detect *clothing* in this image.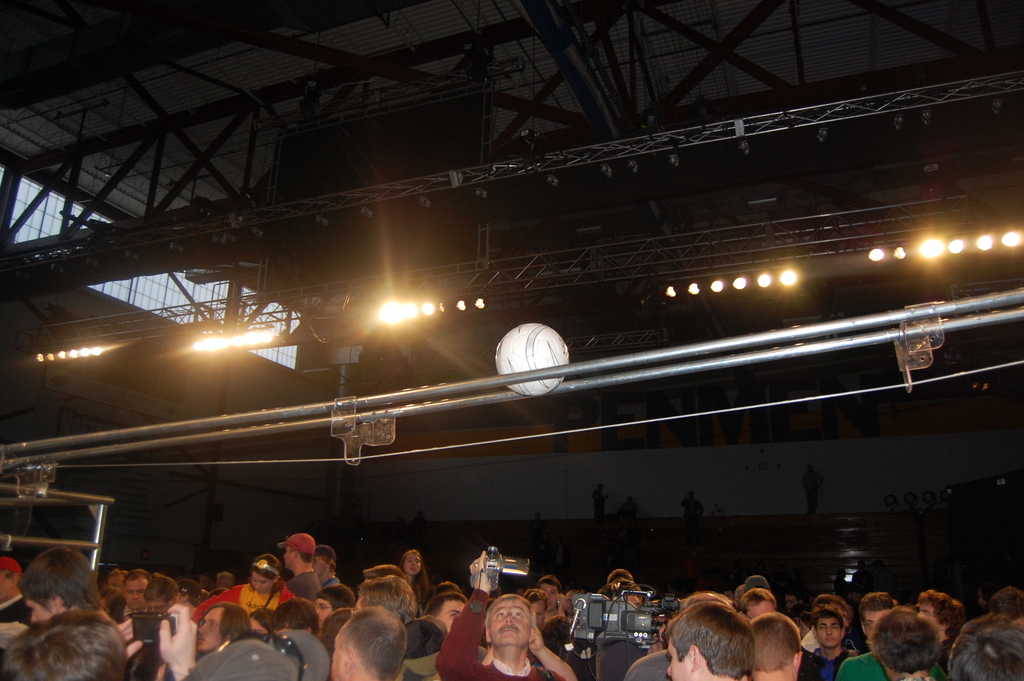
Detection: (735, 575, 771, 605).
